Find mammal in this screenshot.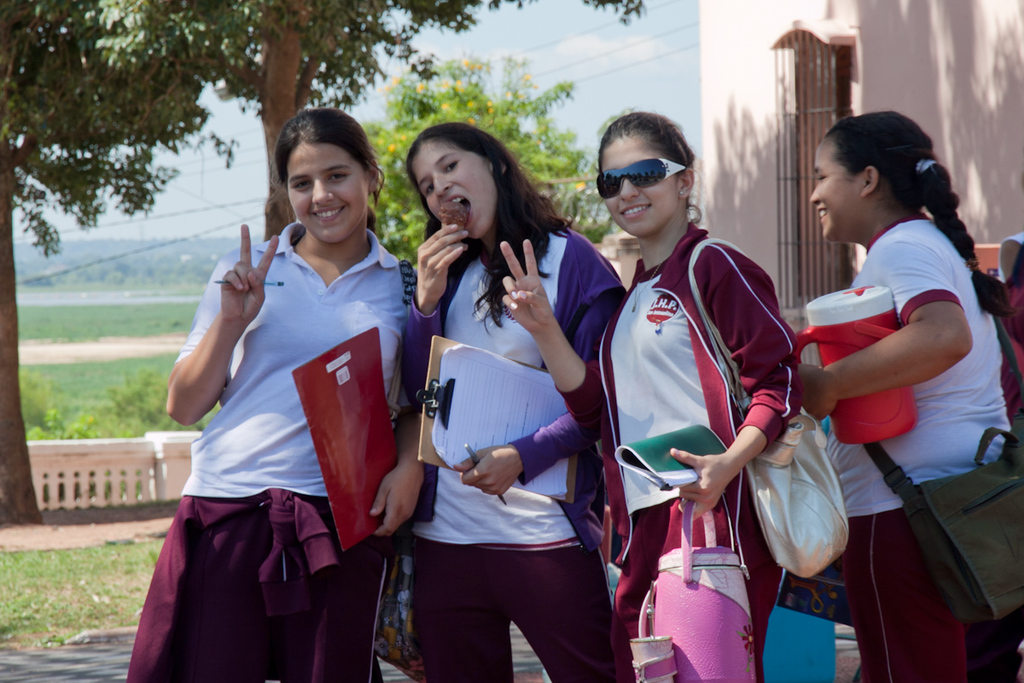
The bounding box for mammal is [x1=794, y1=113, x2=1020, y2=682].
